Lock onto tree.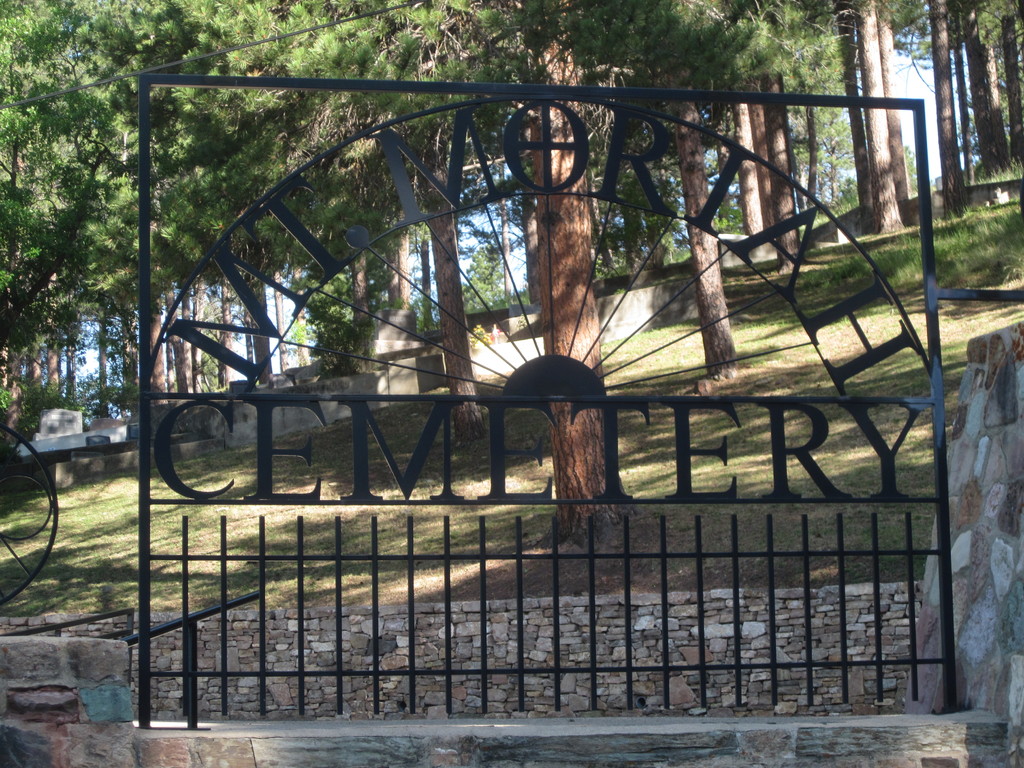
Locked: rect(748, 0, 860, 255).
